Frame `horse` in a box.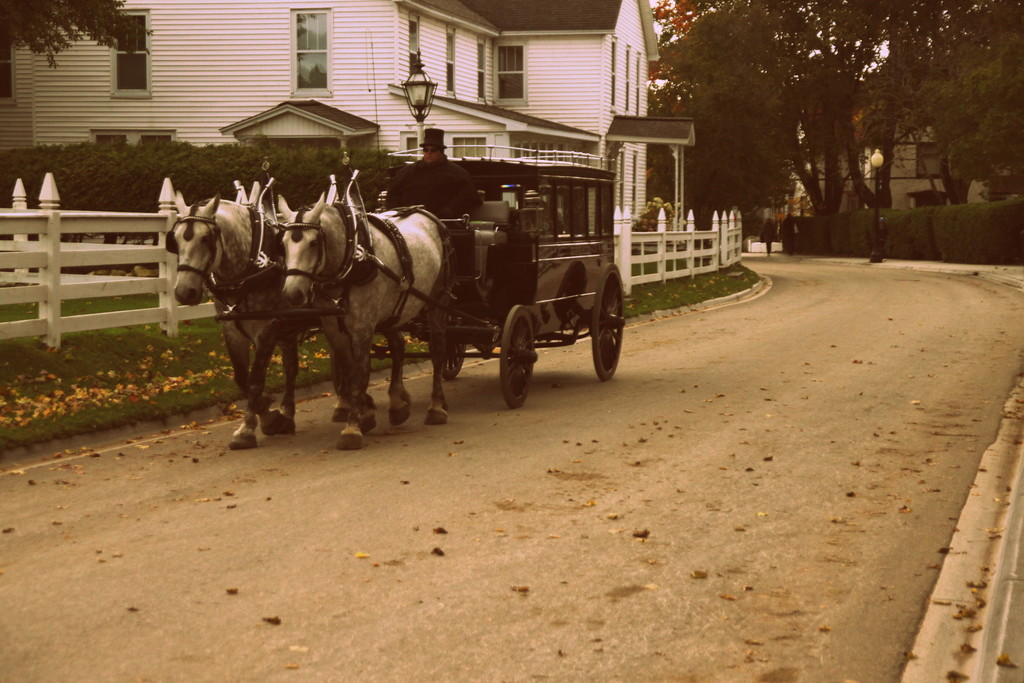
crop(163, 189, 309, 445).
